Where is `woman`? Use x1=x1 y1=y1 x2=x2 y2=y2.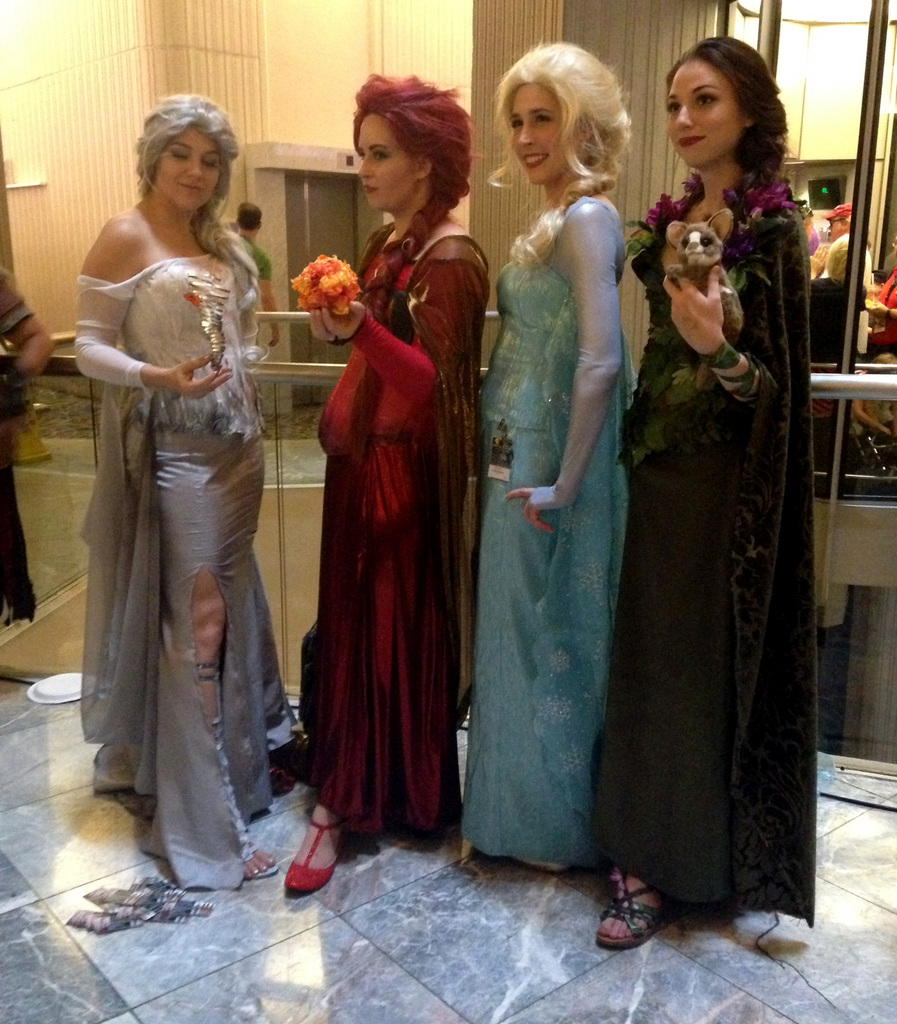
x1=85 y1=83 x2=323 y2=900.
